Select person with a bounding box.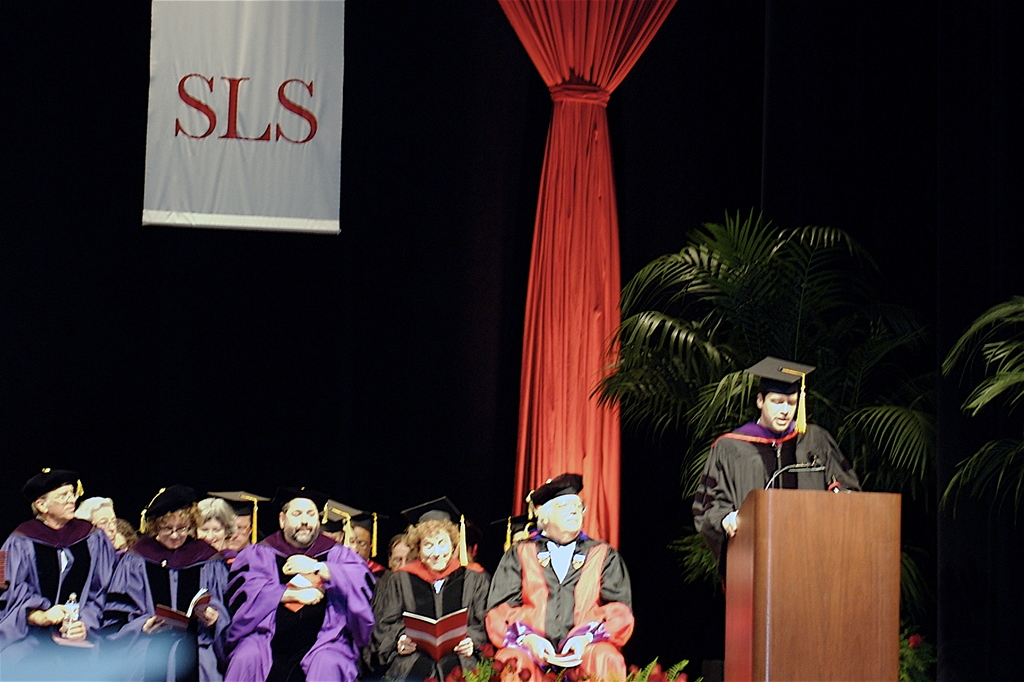
374:491:497:681.
